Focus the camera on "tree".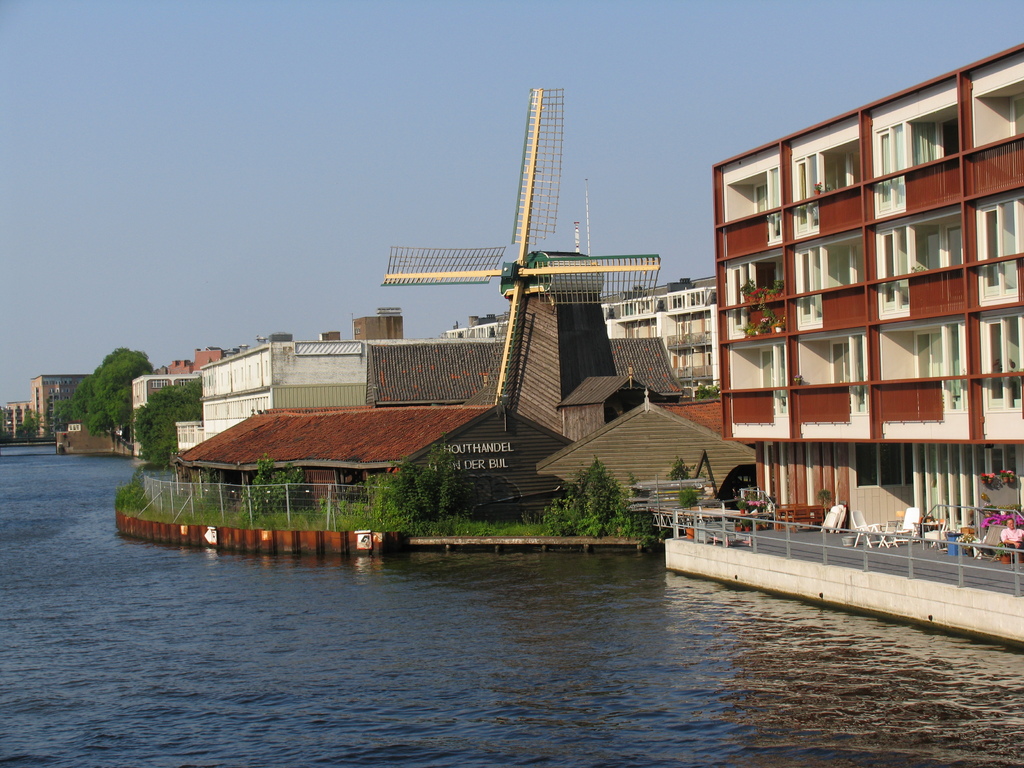
Focus region: (122, 384, 215, 471).
